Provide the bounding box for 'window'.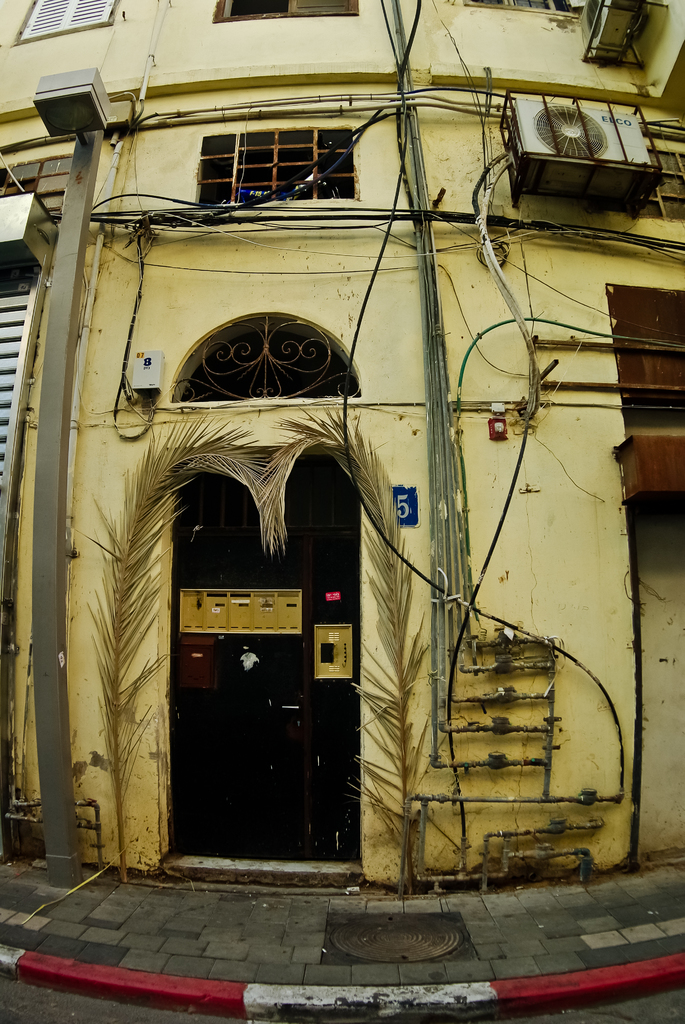
Rect(175, 103, 373, 193).
